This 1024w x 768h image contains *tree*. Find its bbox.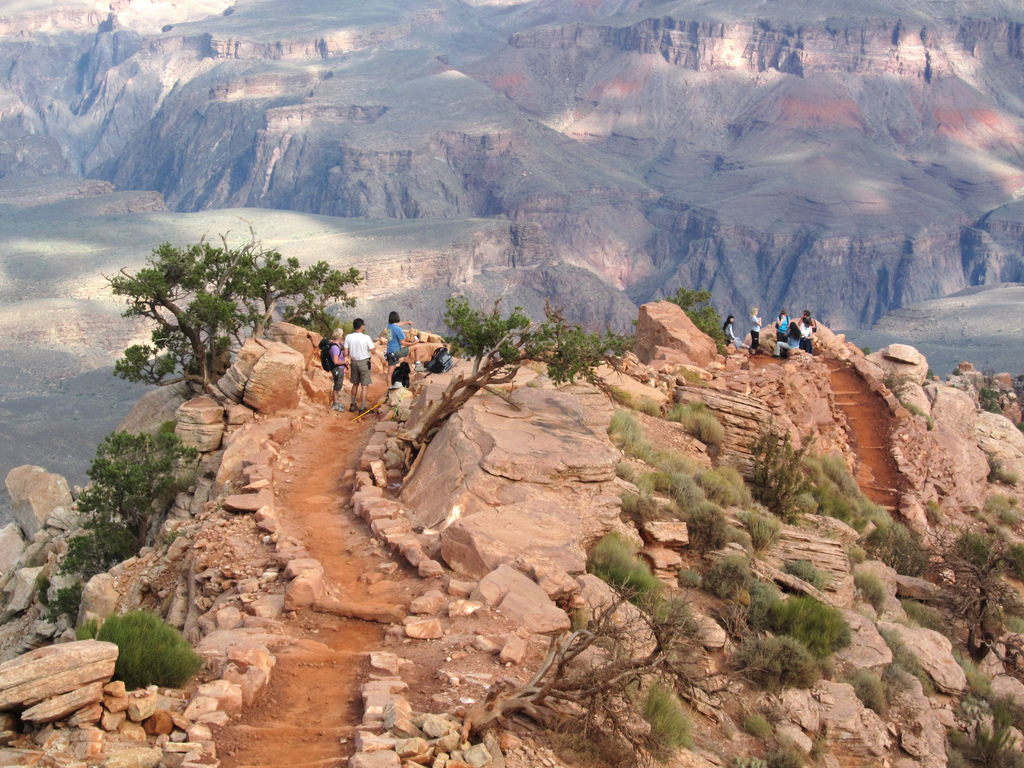
51 419 202 585.
